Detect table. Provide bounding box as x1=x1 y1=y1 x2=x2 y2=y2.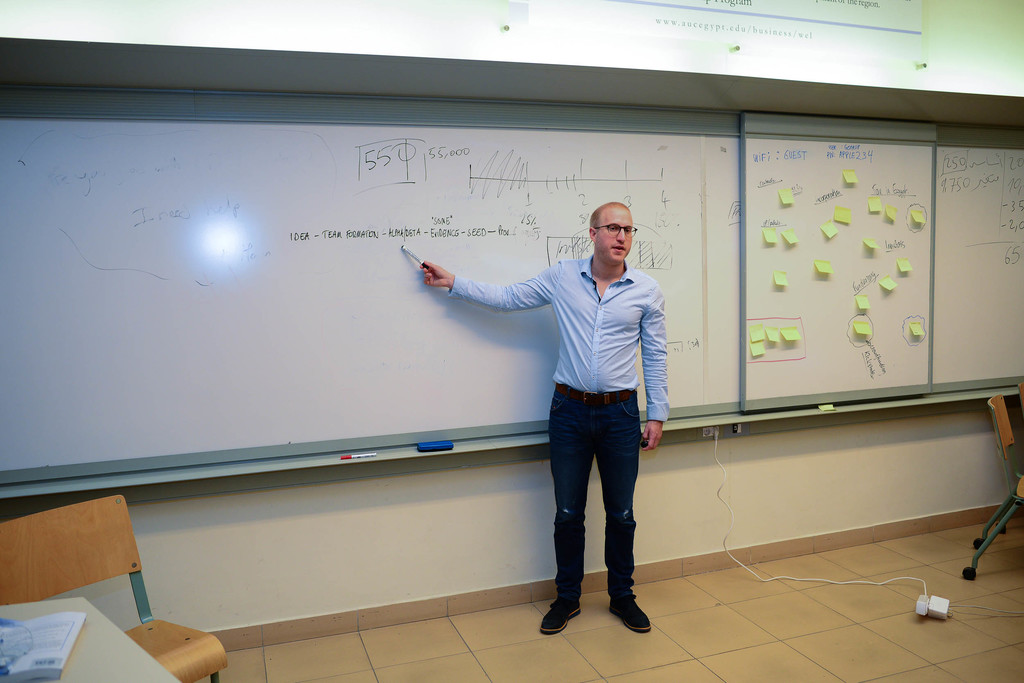
x1=0 y1=596 x2=185 y2=682.
